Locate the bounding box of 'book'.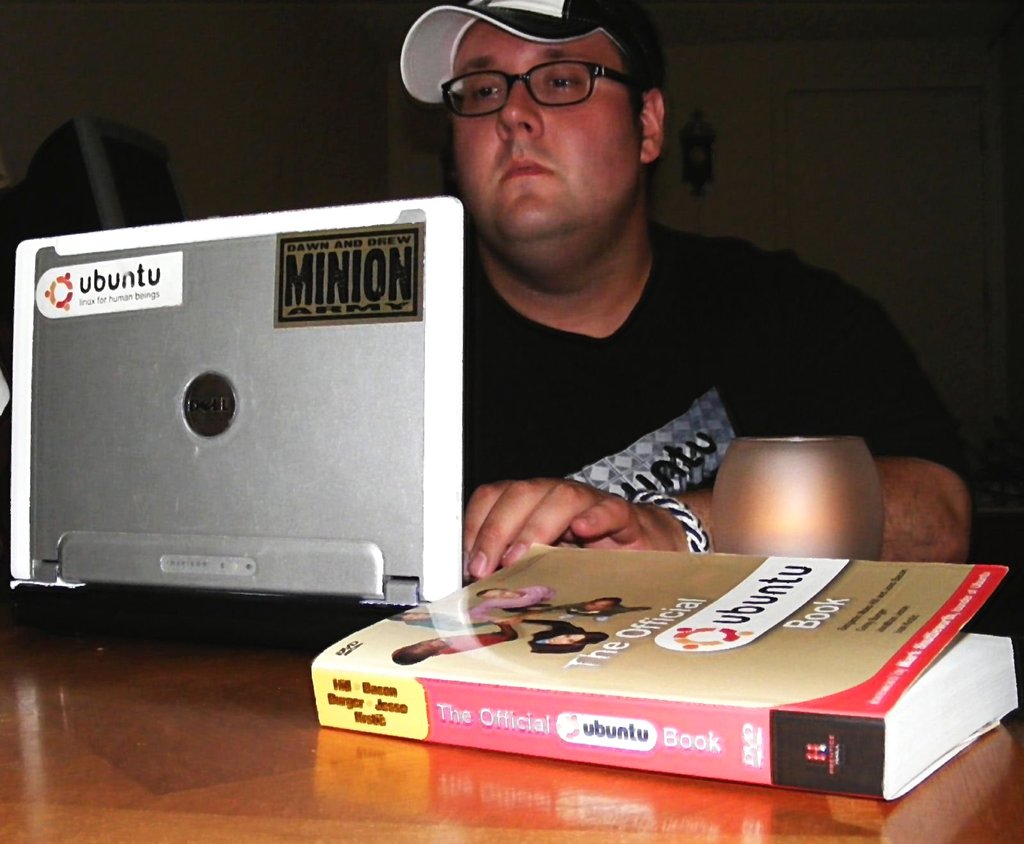
Bounding box: BBox(312, 539, 1023, 804).
